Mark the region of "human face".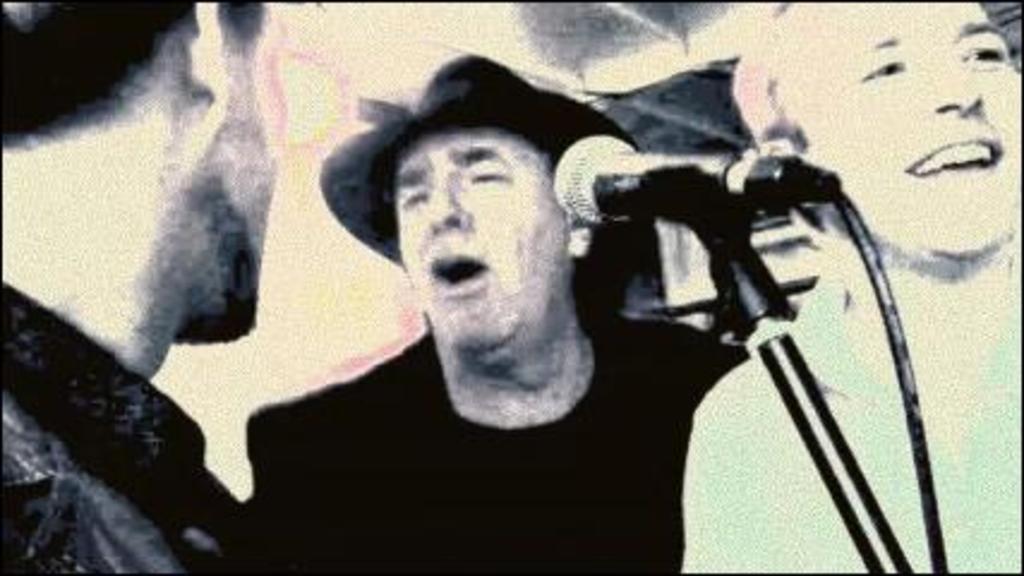
Region: pyautogui.locateOnScreen(388, 125, 571, 358).
